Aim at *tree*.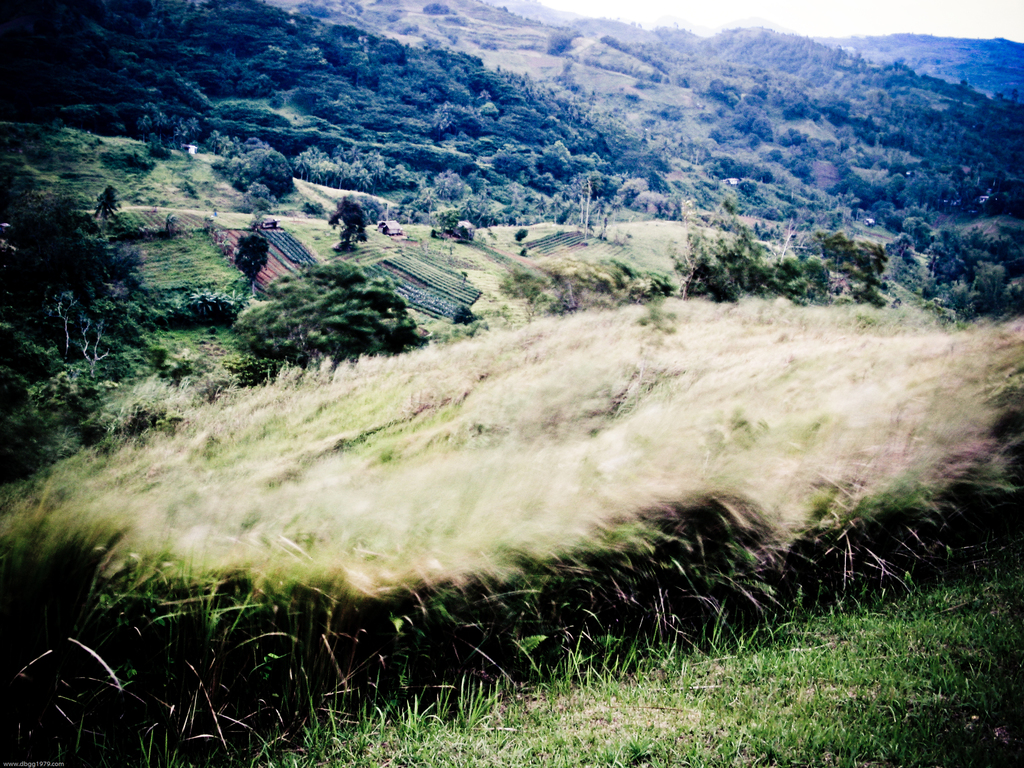
Aimed at x1=836 y1=167 x2=959 y2=229.
